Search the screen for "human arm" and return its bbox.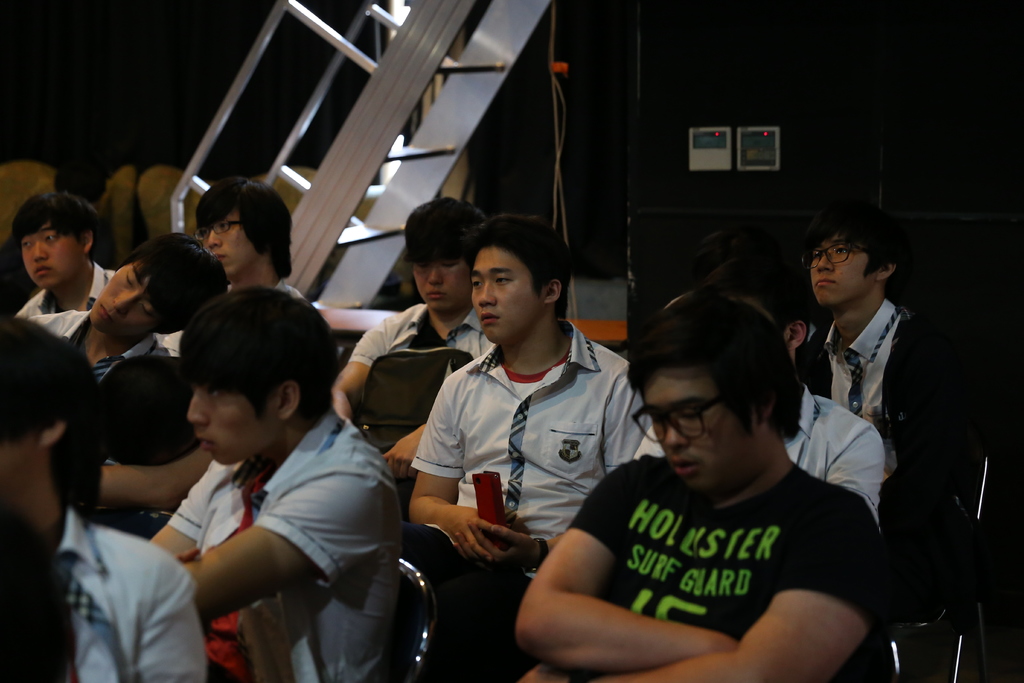
Found: pyautogui.locateOnScreen(827, 424, 886, 509).
